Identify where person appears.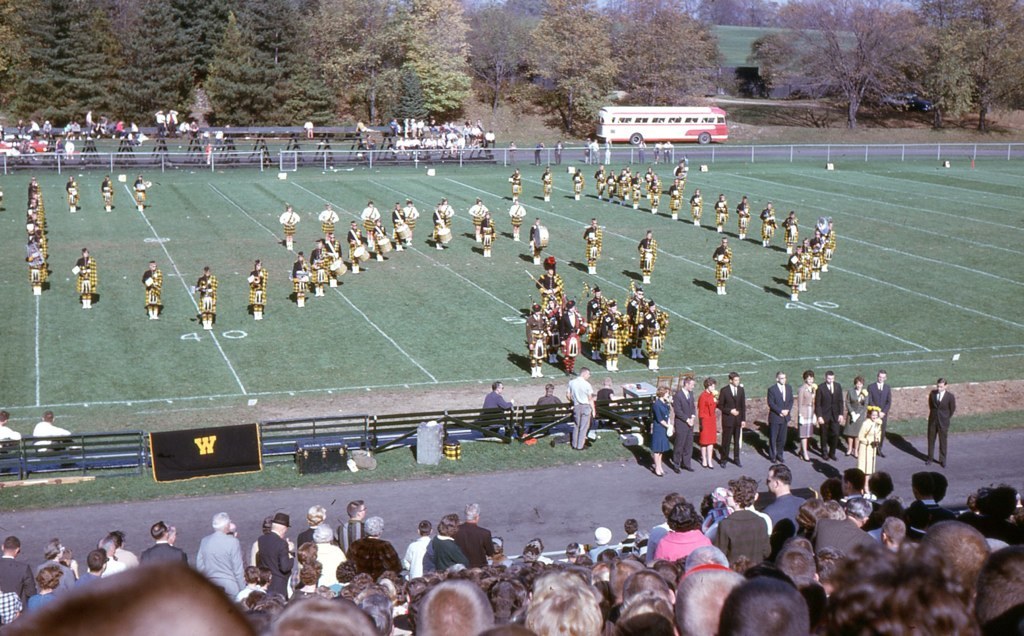
Appears at box=[634, 137, 644, 160].
